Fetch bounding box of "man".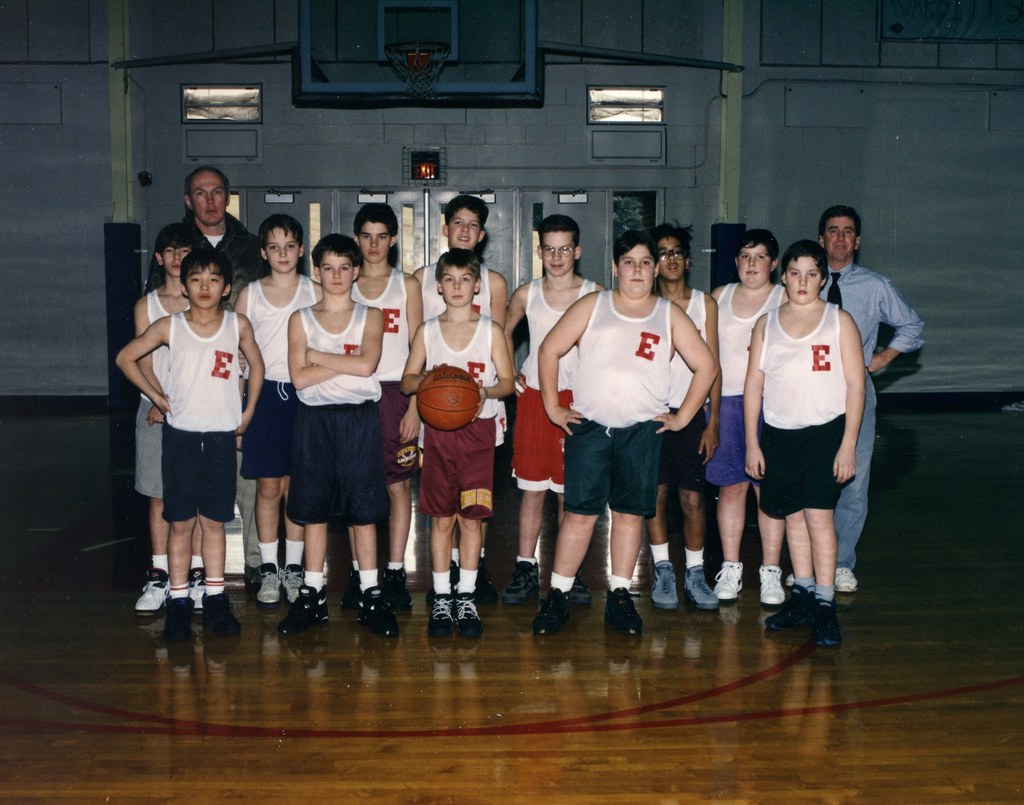
Bbox: <bbox>145, 161, 269, 595</bbox>.
